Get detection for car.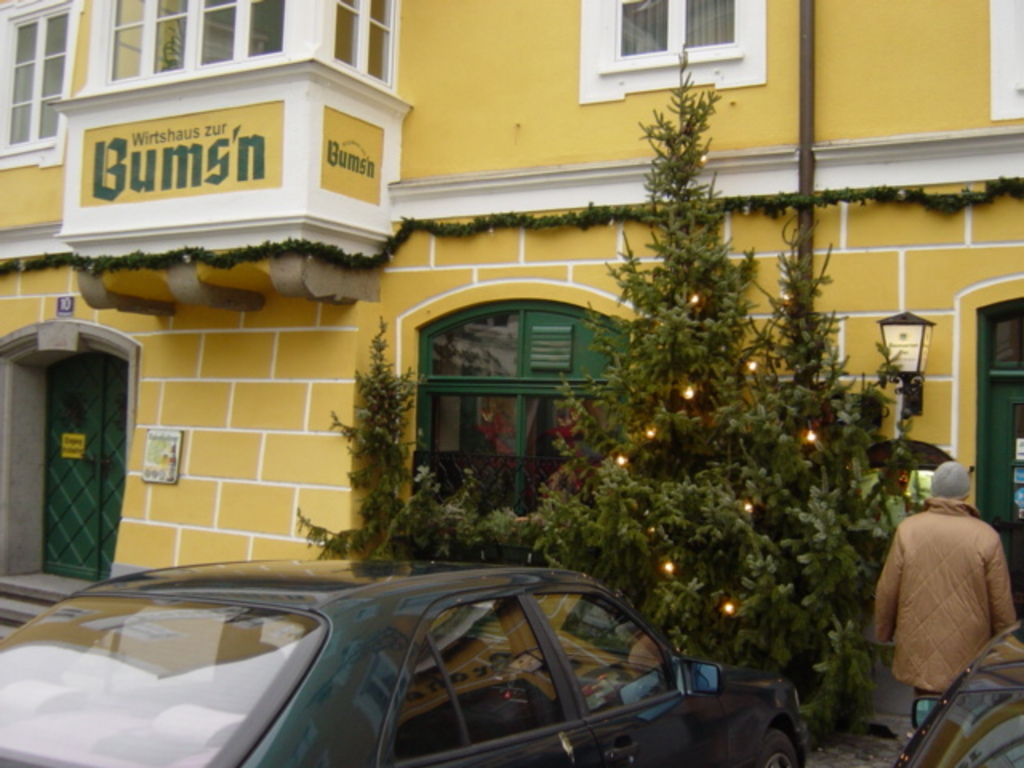
Detection: Rect(890, 614, 1022, 766).
